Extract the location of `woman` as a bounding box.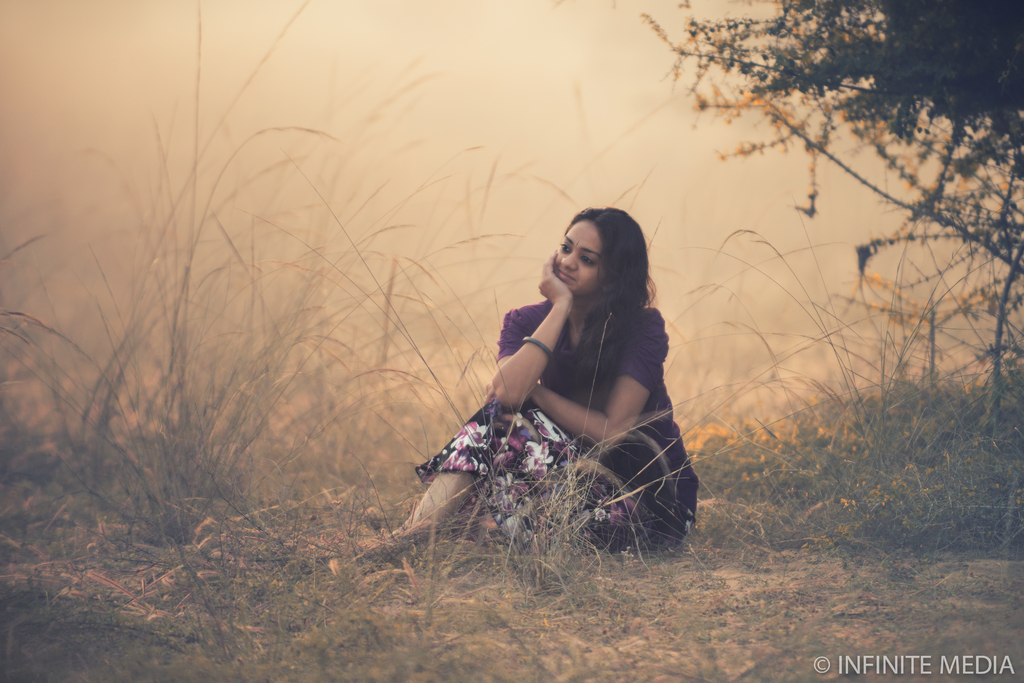
bbox(433, 193, 687, 574).
